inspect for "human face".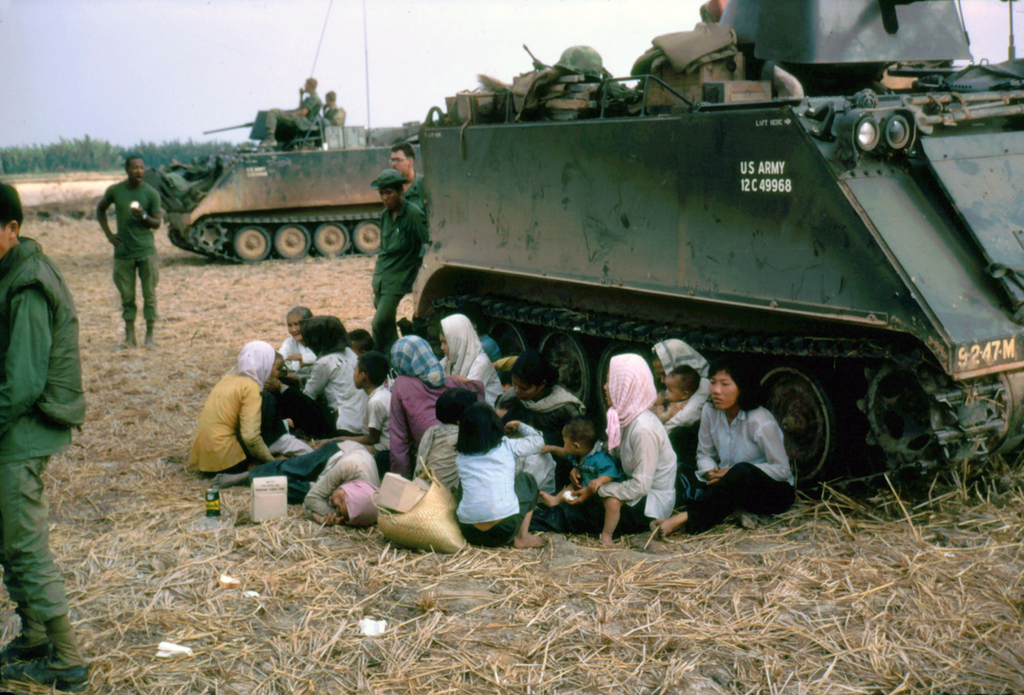
Inspection: box(601, 371, 612, 402).
